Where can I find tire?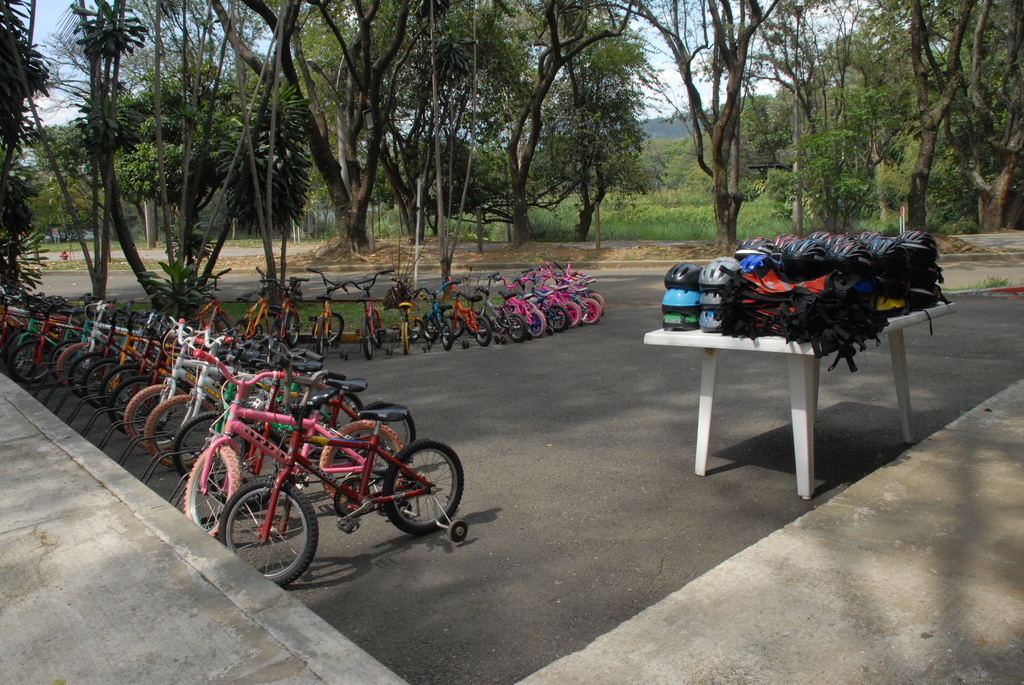
You can find it at locate(209, 425, 292, 491).
